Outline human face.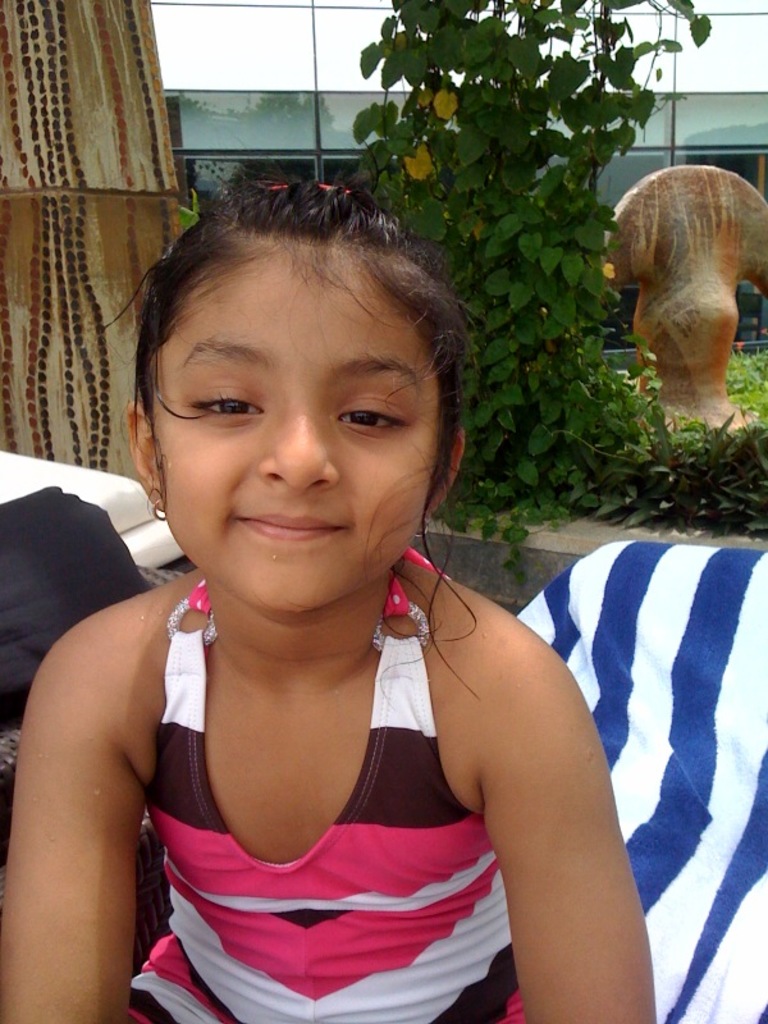
Outline: box(147, 246, 442, 612).
